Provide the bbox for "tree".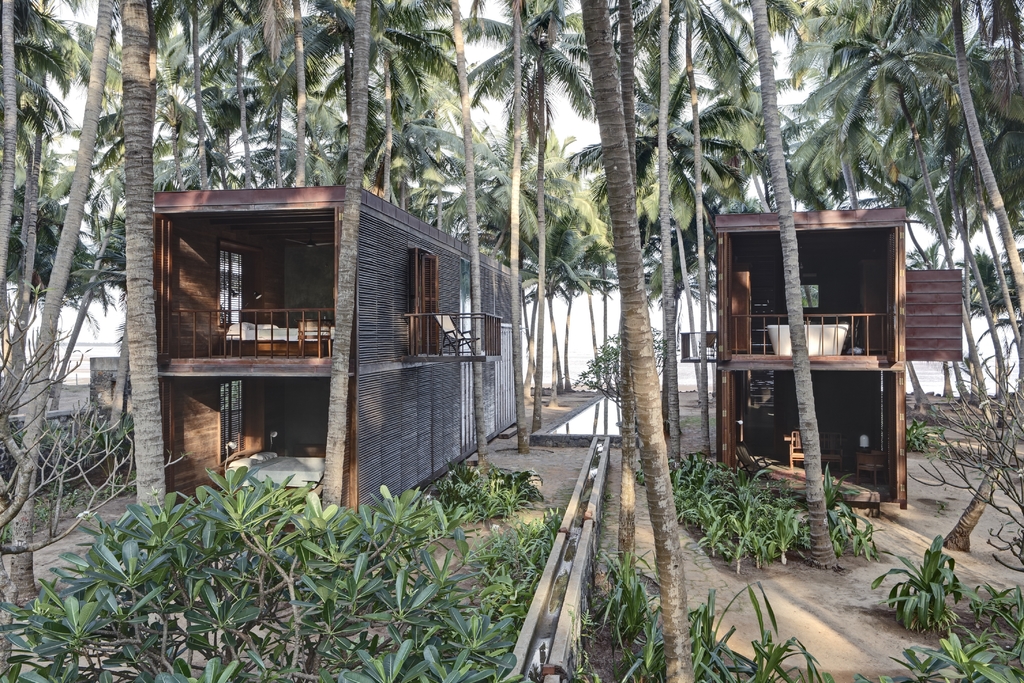
x1=486, y1=161, x2=595, y2=393.
